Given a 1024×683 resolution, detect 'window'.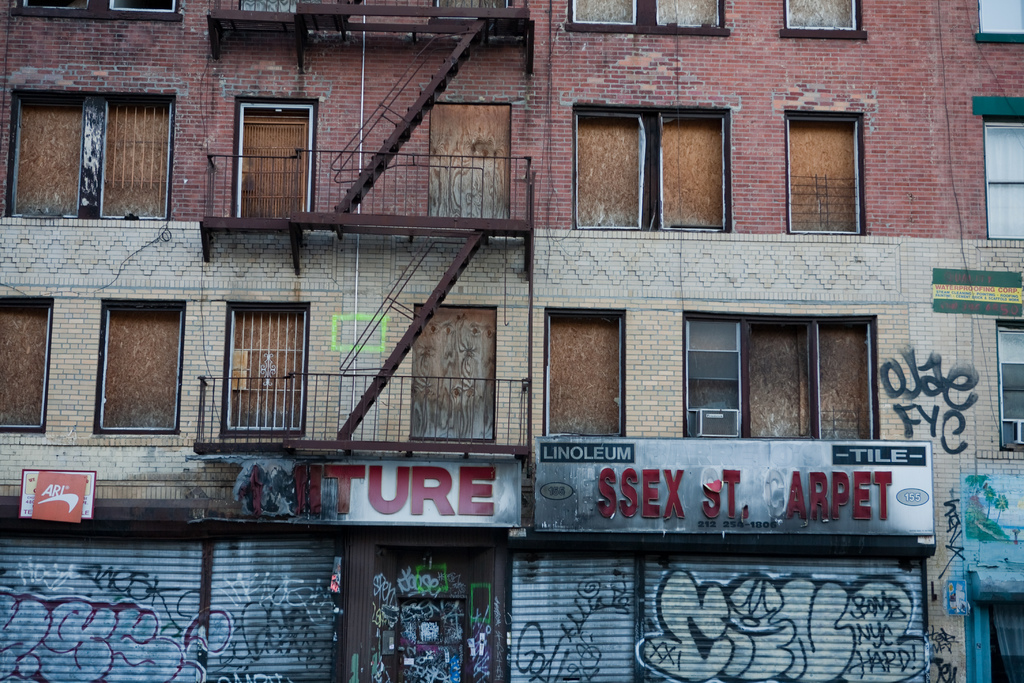
pyautogui.locateOnScreen(97, 300, 181, 434).
